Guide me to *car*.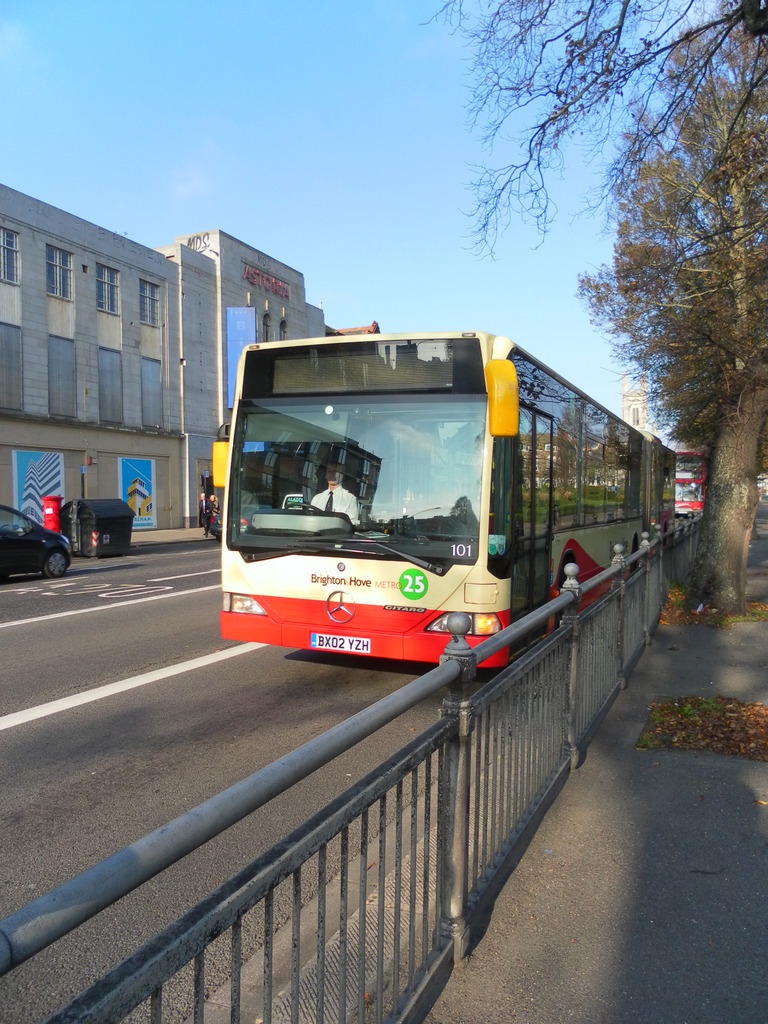
Guidance: 0, 503, 71, 582.
